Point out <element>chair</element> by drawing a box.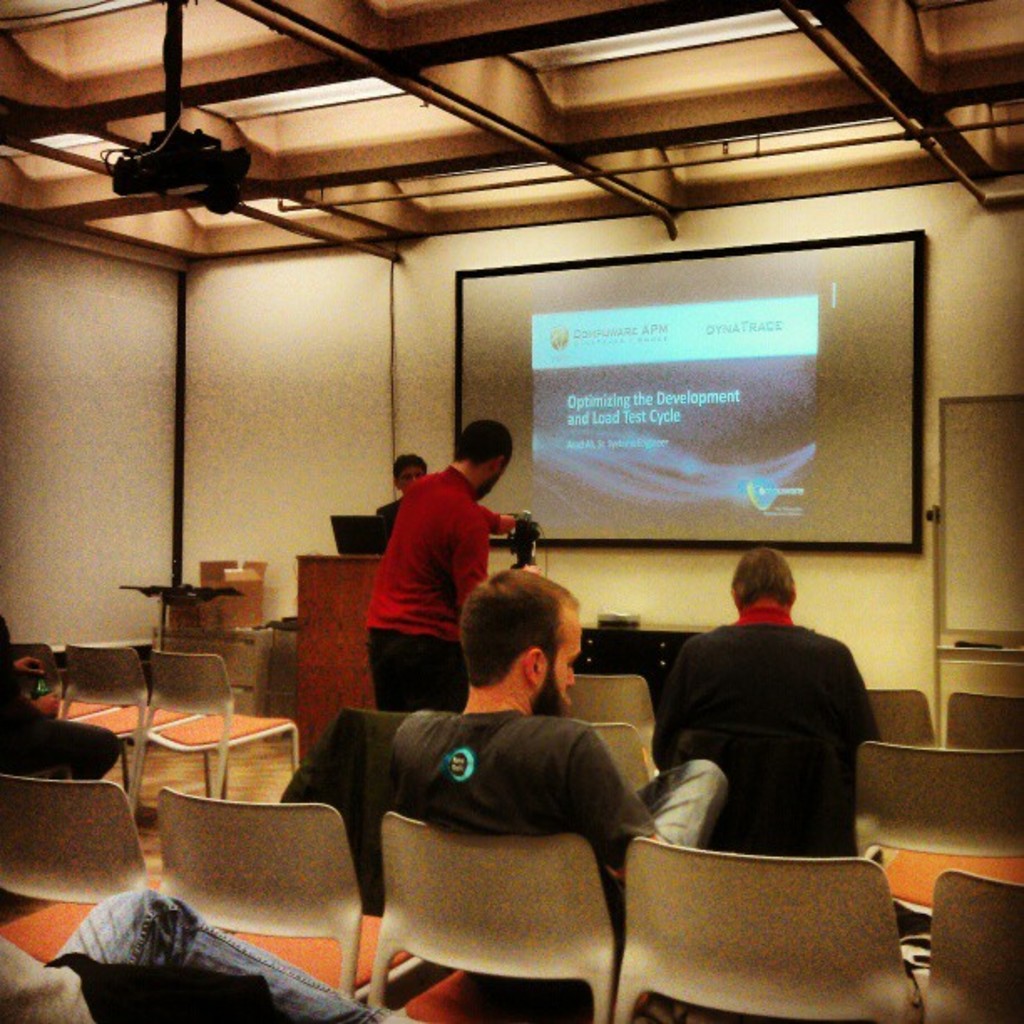
pyautogui.locateOnScreen(842, 843, 888, 865).
